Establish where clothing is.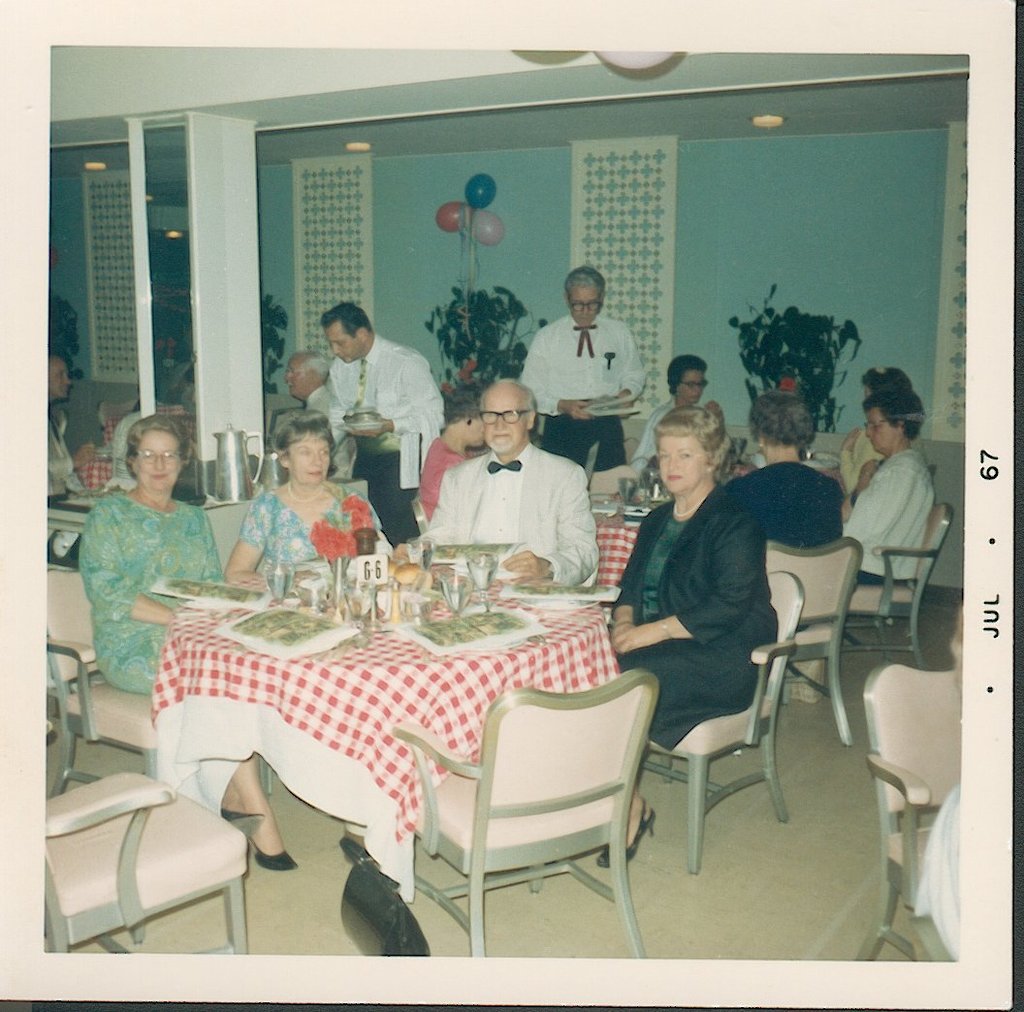
Established at [87, 485, 222, 705].
